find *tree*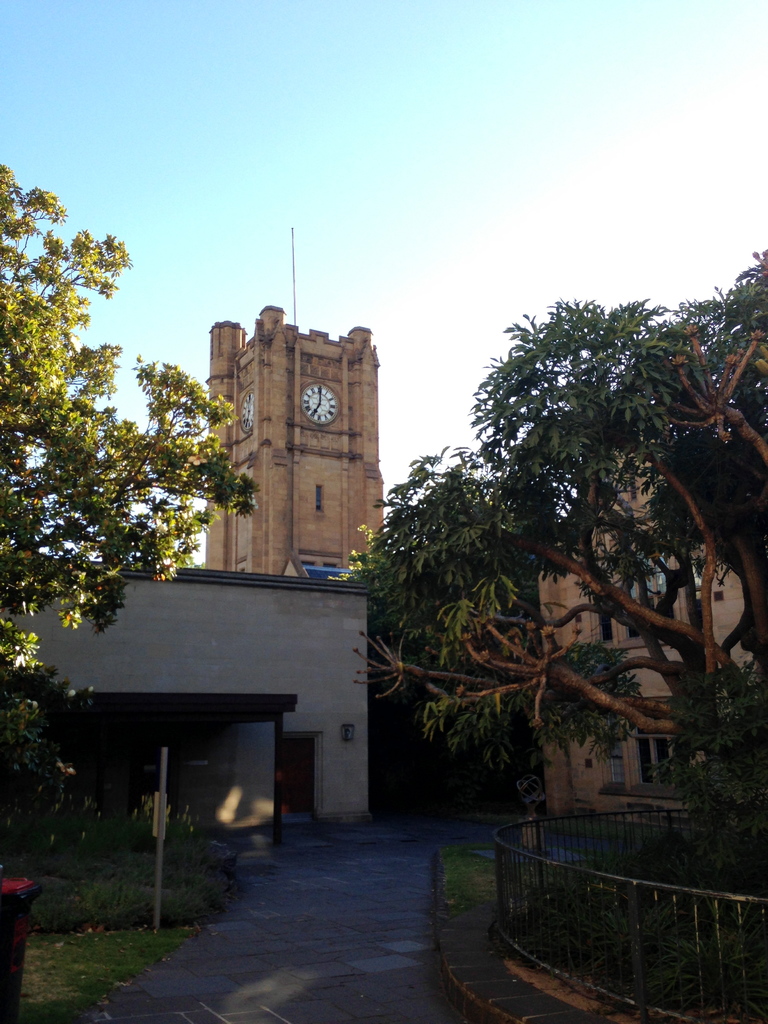
(left=0, top=153, right=271, bottom=784)
